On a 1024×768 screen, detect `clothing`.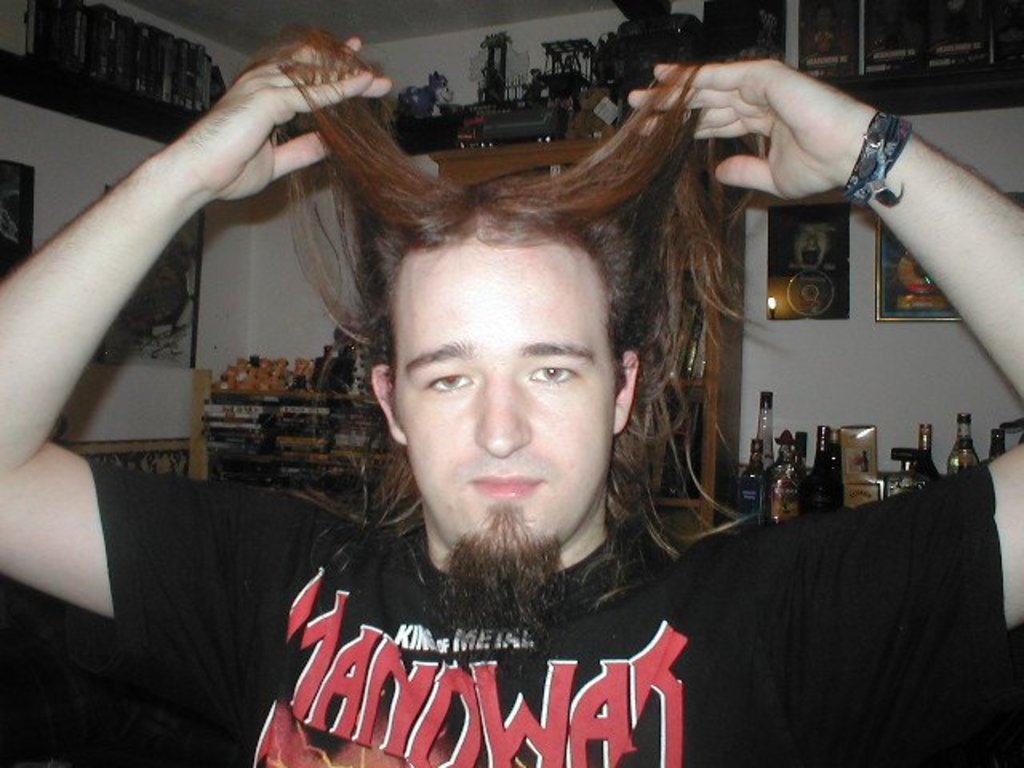
<box>58,450,1018,766</box>.
